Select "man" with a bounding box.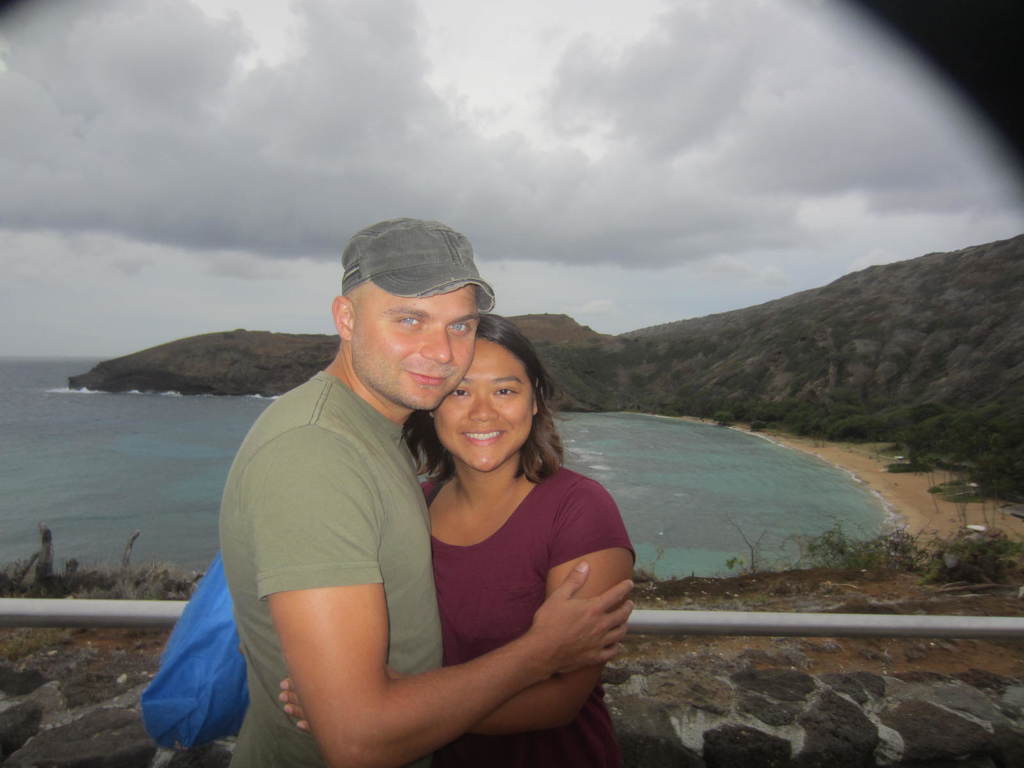
[177,227,639,767].
